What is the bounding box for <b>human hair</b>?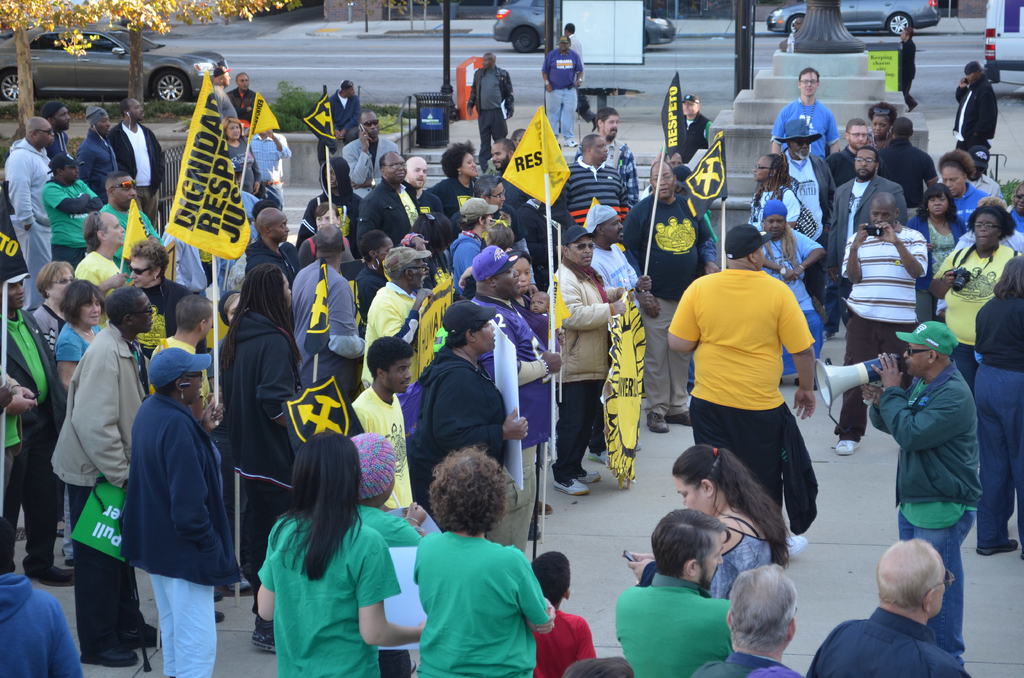
{"left": 56, "top": 280, "right": 108, "bottom": 323}.
